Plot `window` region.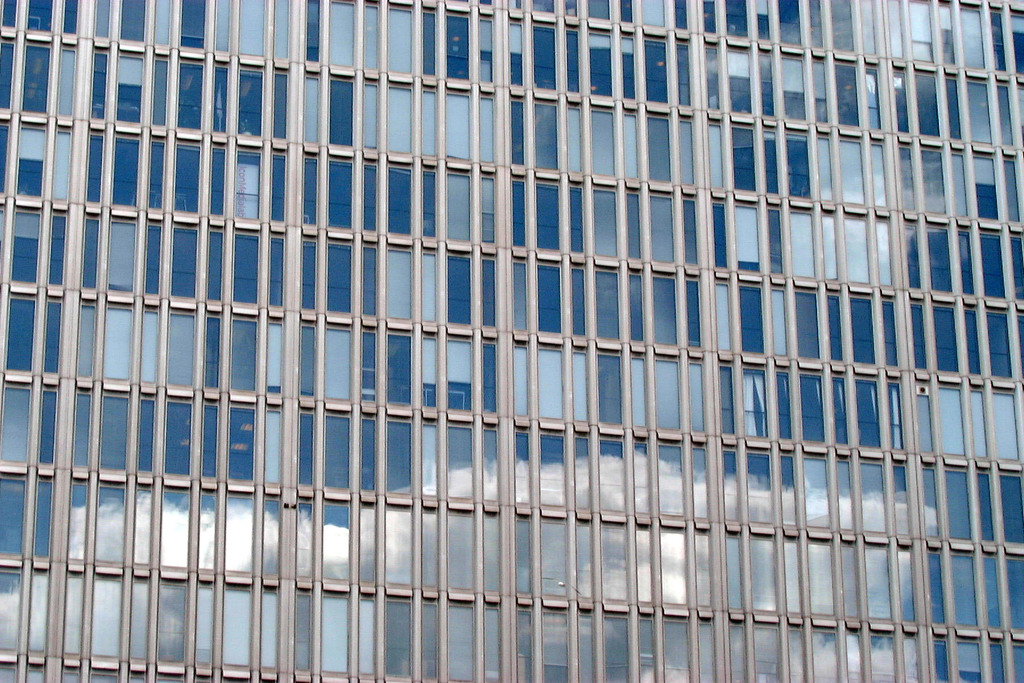
Plotted at [x1=537, y1=343, x2=564, y2=417].
